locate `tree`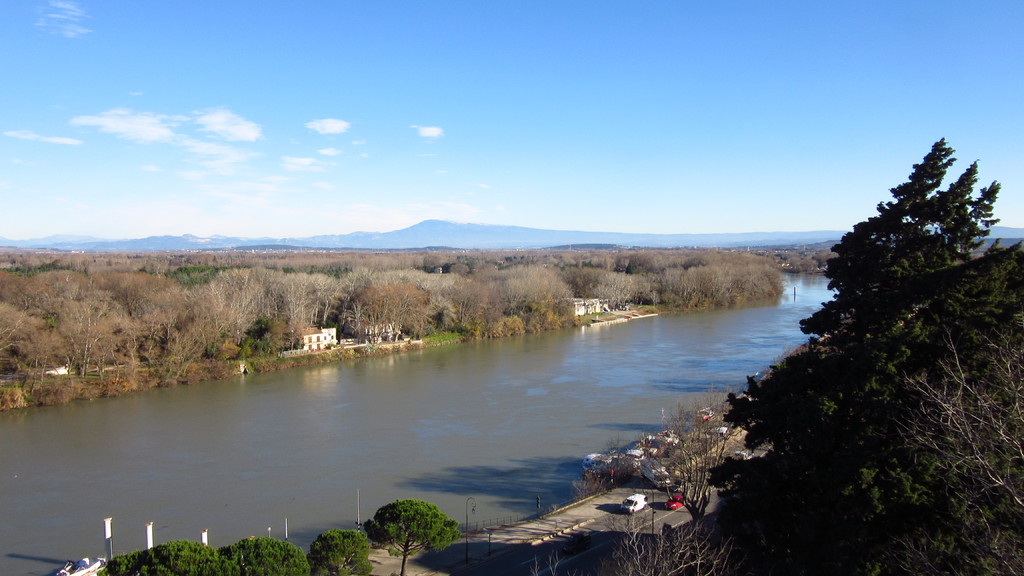
bbox=[304, 517, 370, 575]
